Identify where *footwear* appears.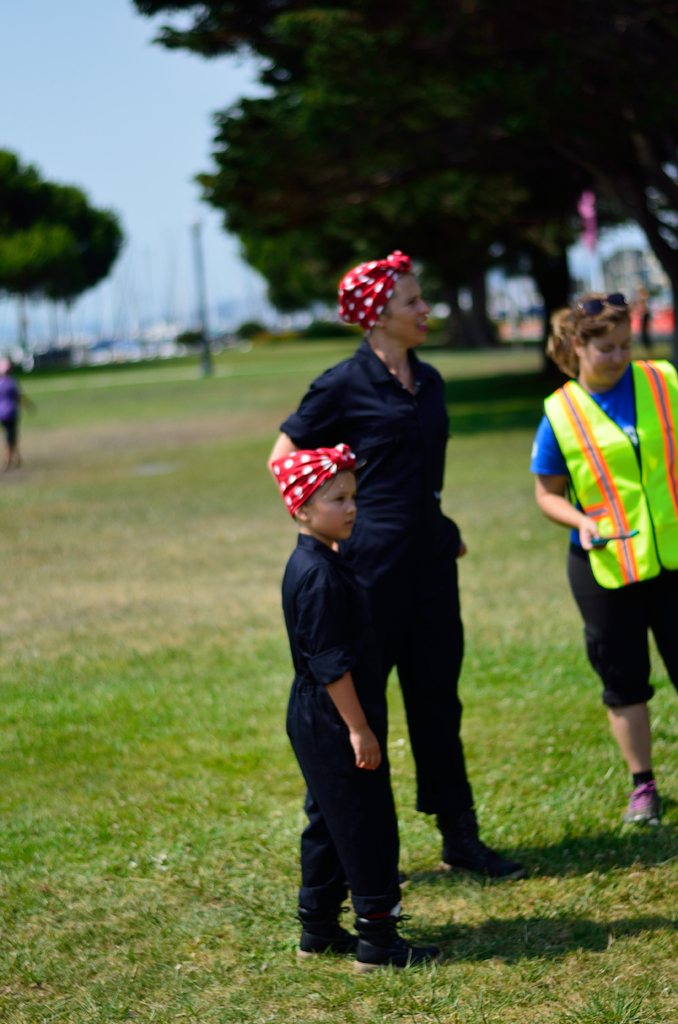
Appears at 290,897,353,974.
